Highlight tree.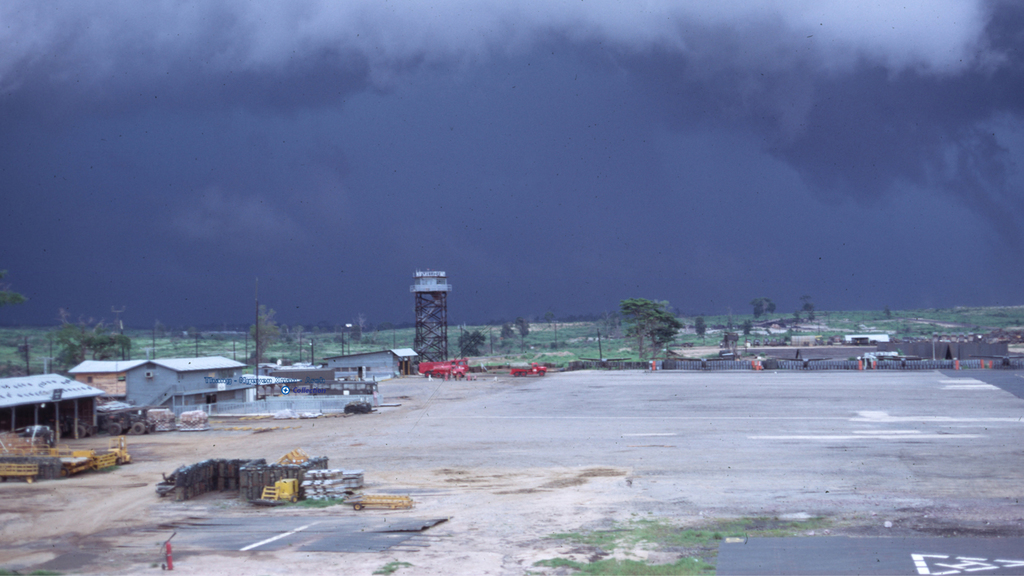
Highlighted region: [749, 296, 777, 323].
